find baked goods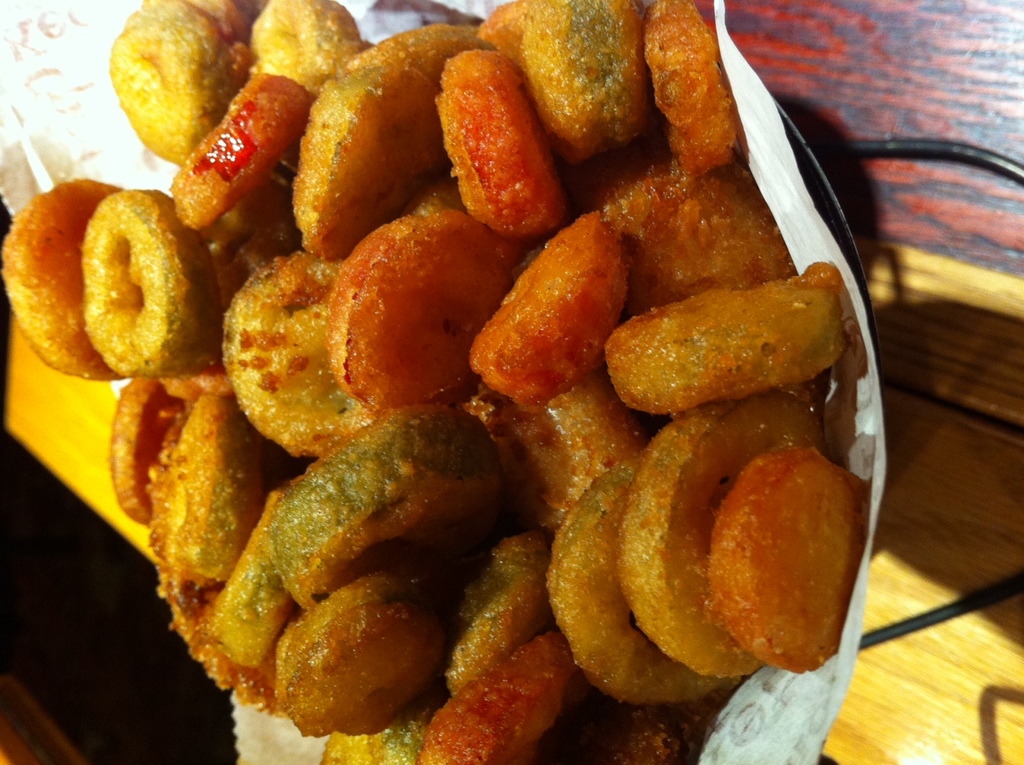
bbox(34, 175, 212, 390)
